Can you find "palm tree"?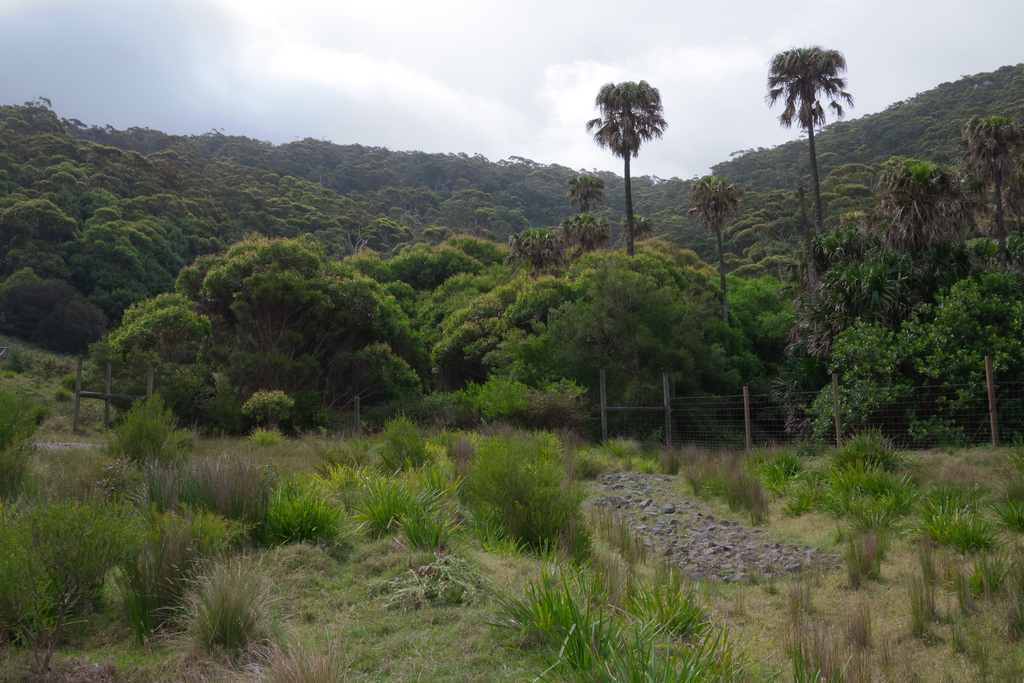
Yes, bounding box: pyautogui.locateOnScreen(688, 170, 740, 301).
